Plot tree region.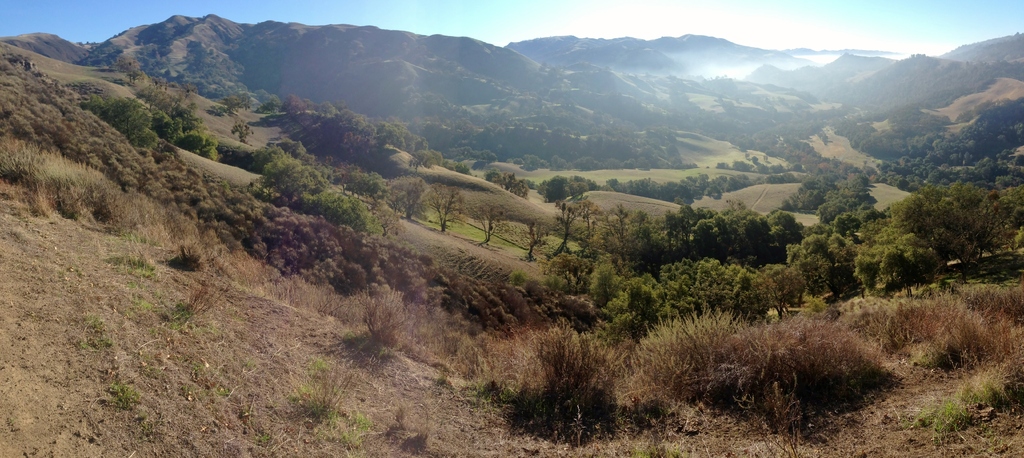
Plotted at crop(676, 174, 717, 197).
